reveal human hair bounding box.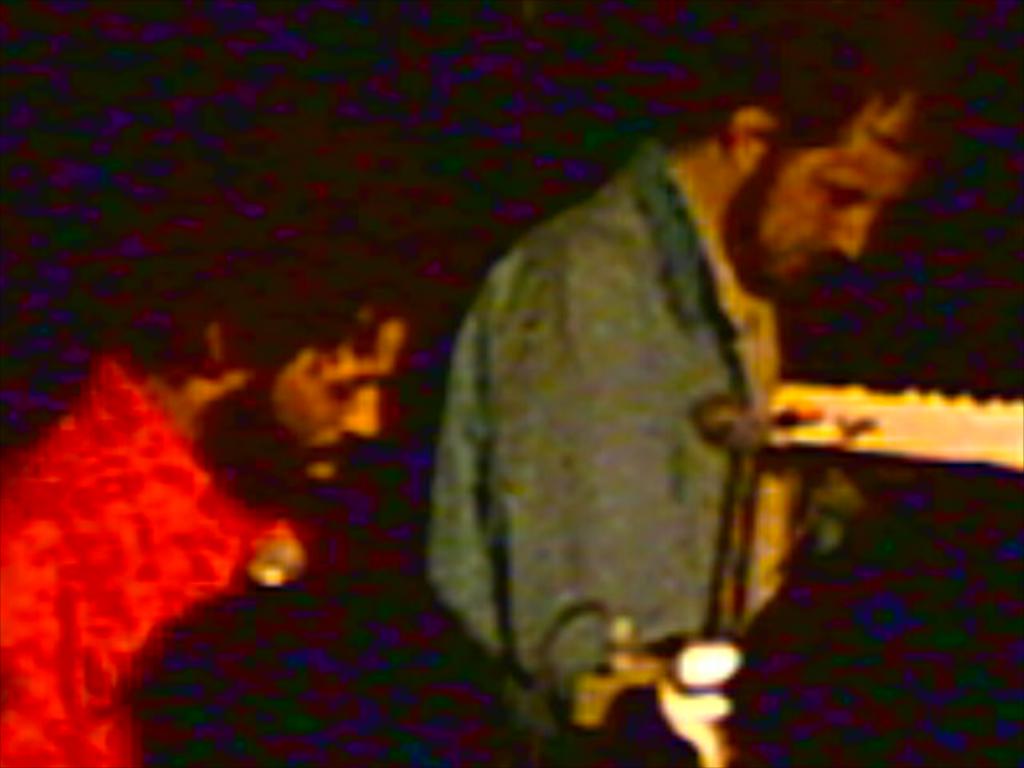
Revealed: x1=149 y1=245 x2=429 y2=384.
